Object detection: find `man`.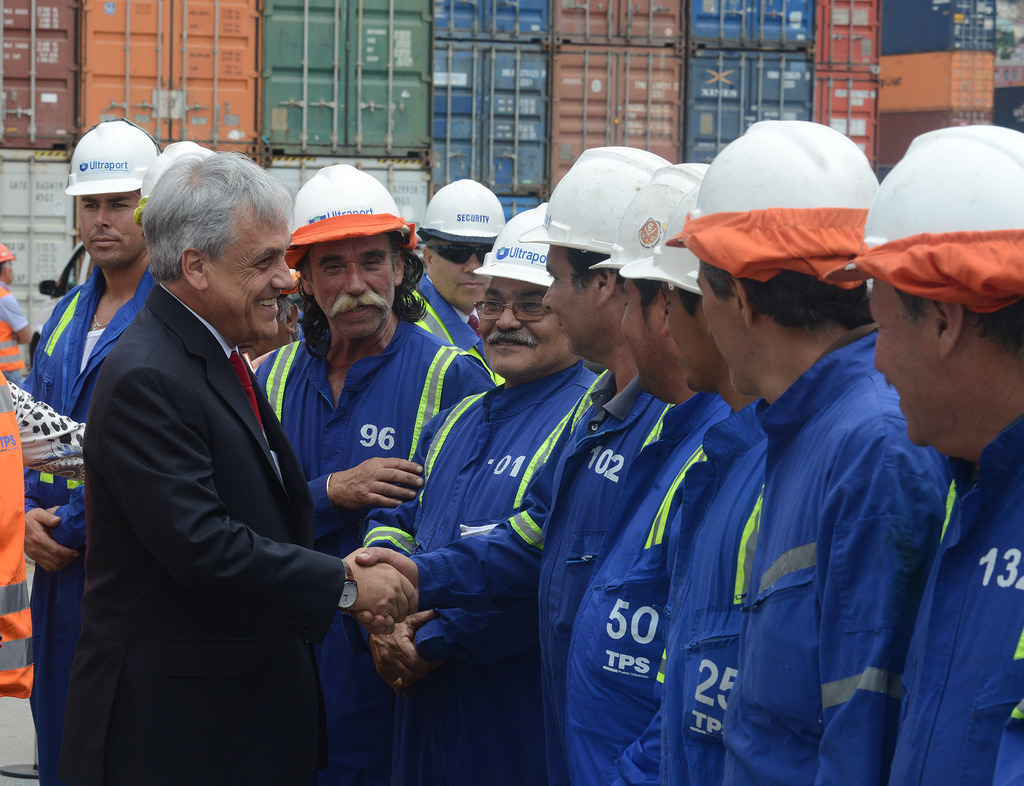
detection(691, 118, 955, 785).
